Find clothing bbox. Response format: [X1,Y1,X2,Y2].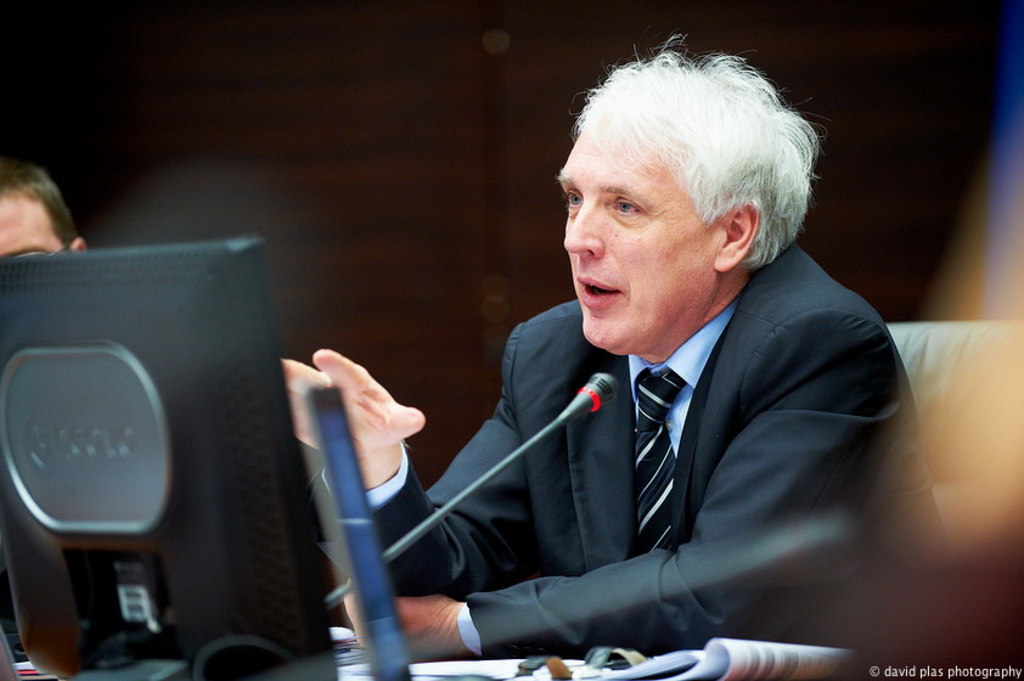
[418,215,906,680].
